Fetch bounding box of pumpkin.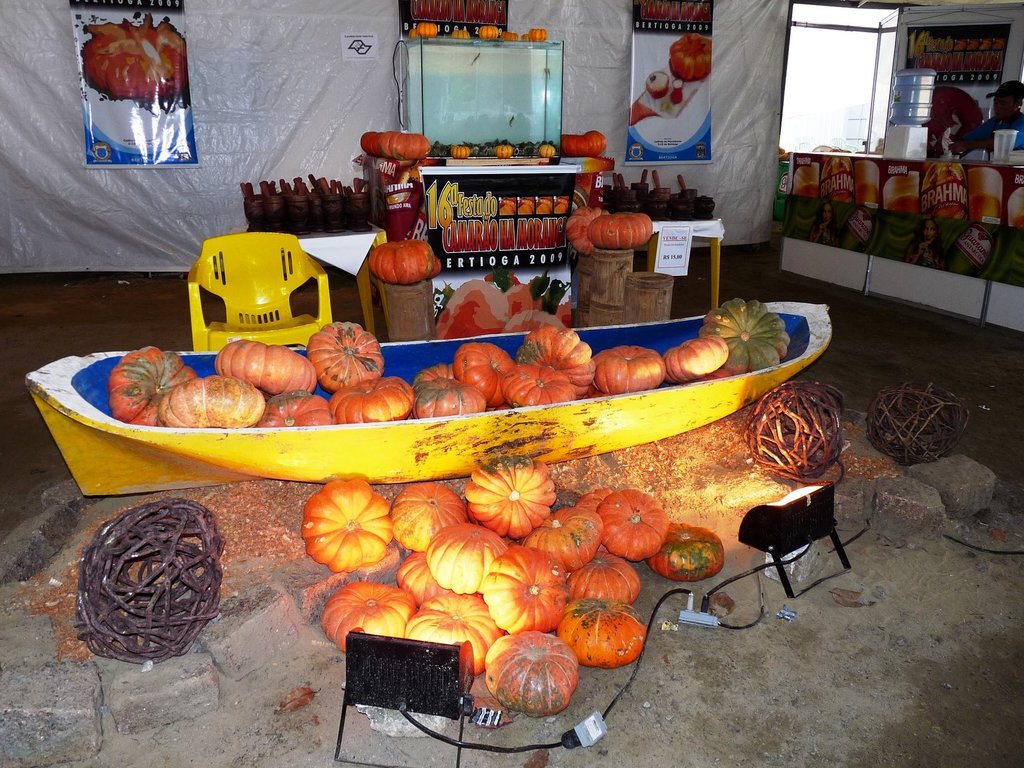
Bbox: region(406, 28, 417, 39).
